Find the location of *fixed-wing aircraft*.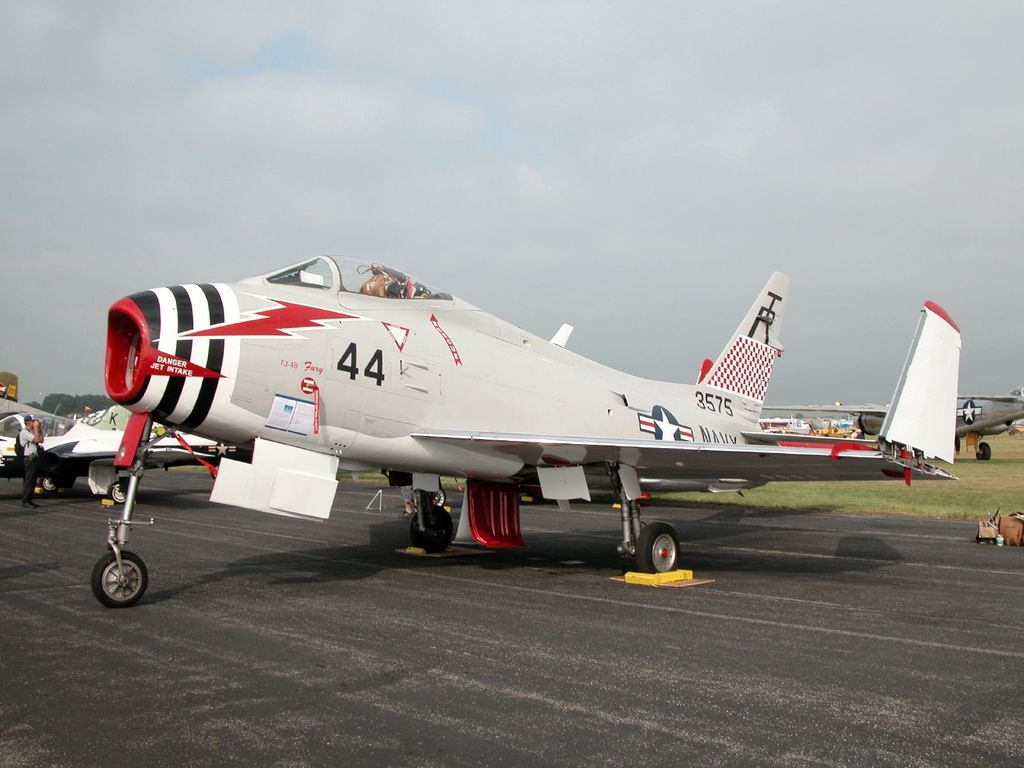
Location: box(3, 371, 39, 420).
